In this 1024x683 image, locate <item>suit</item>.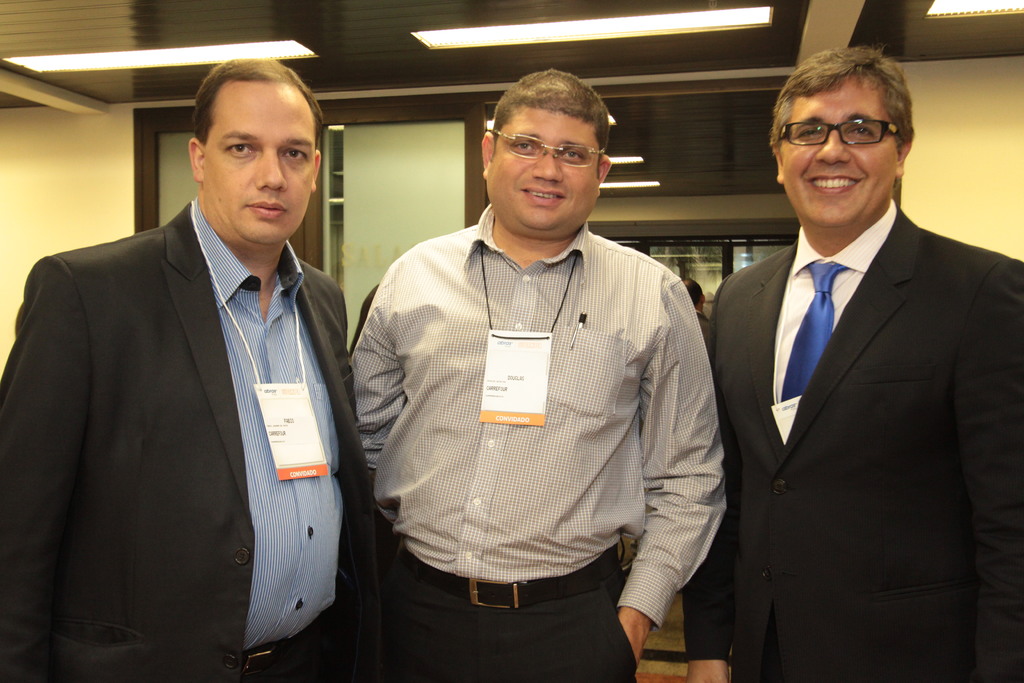
Bounding box: x1=696, y1=306, x2=706, y2=331.
